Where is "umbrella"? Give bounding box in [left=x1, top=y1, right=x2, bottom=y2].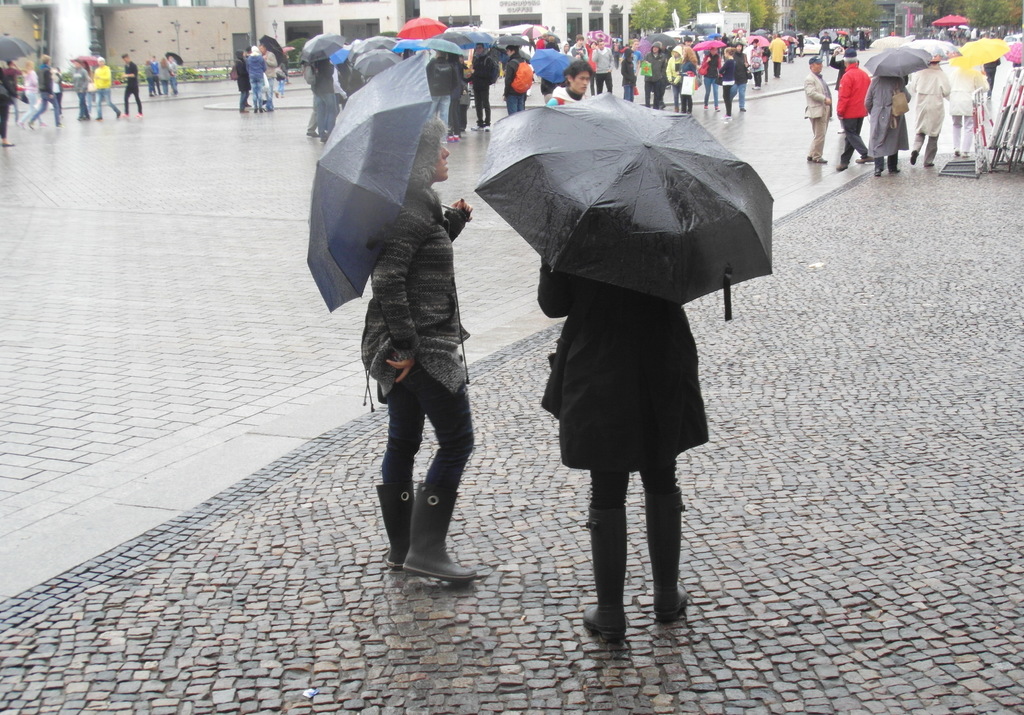
[left=0, top=31, right=33, bottom=68].
